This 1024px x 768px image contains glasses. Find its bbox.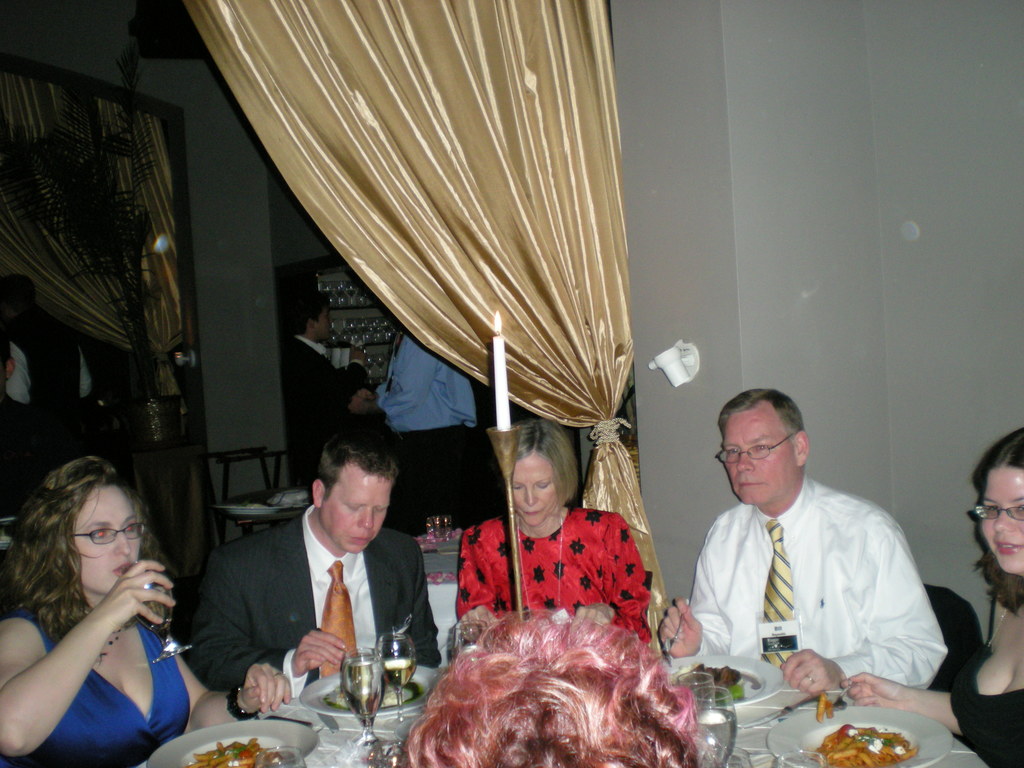
{"left": 65, "top": 518, "right": 161, "bottom": 553}.
